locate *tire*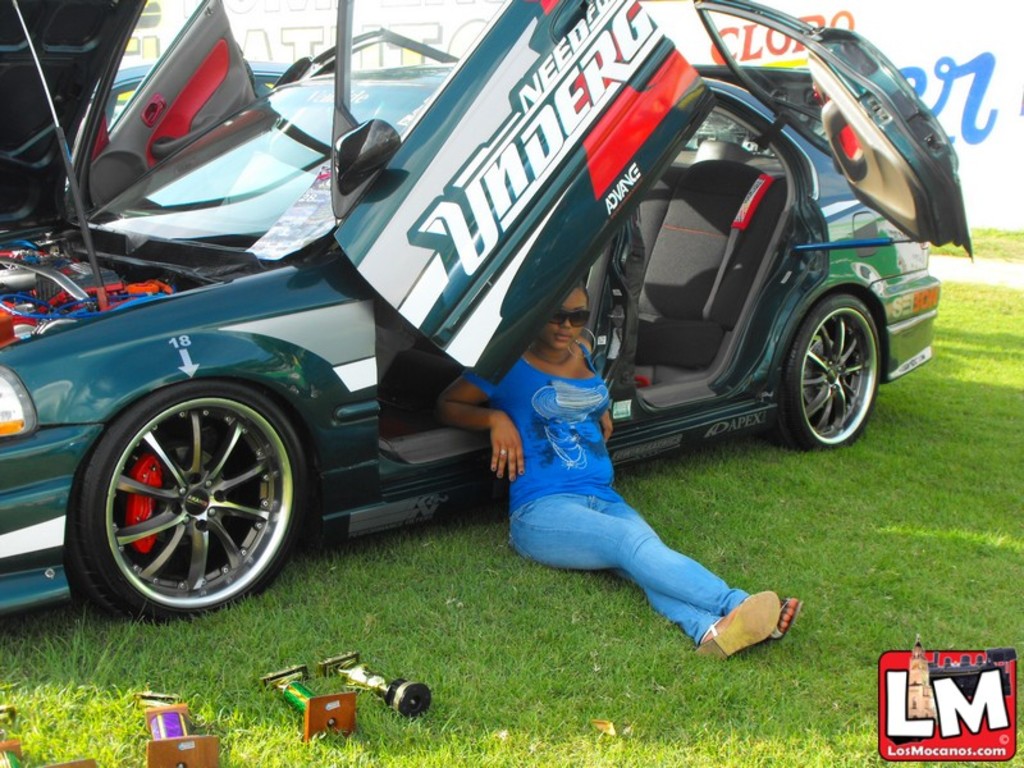
(67,383,303,620)
